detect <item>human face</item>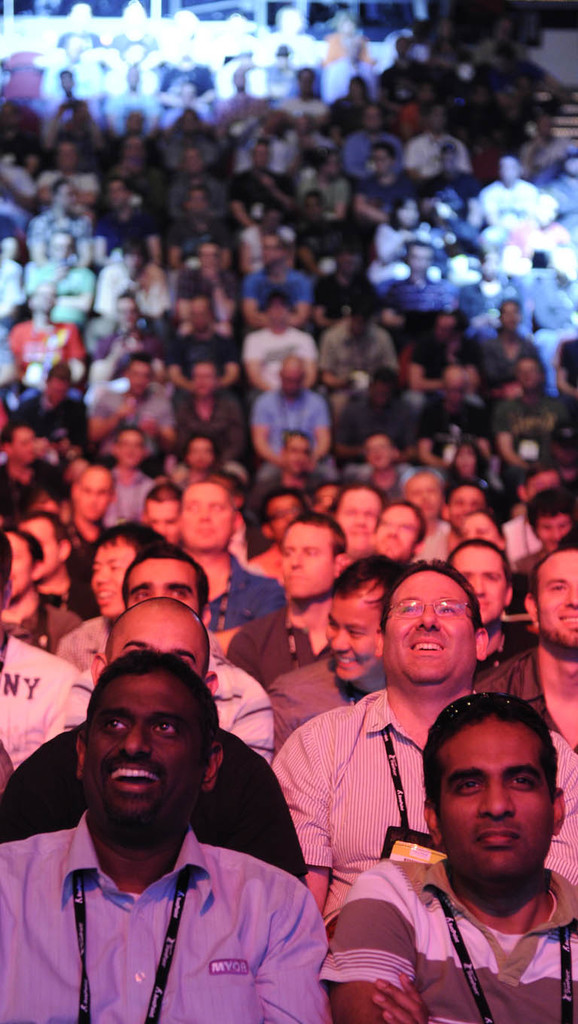
[378, 503, 421, 559]
